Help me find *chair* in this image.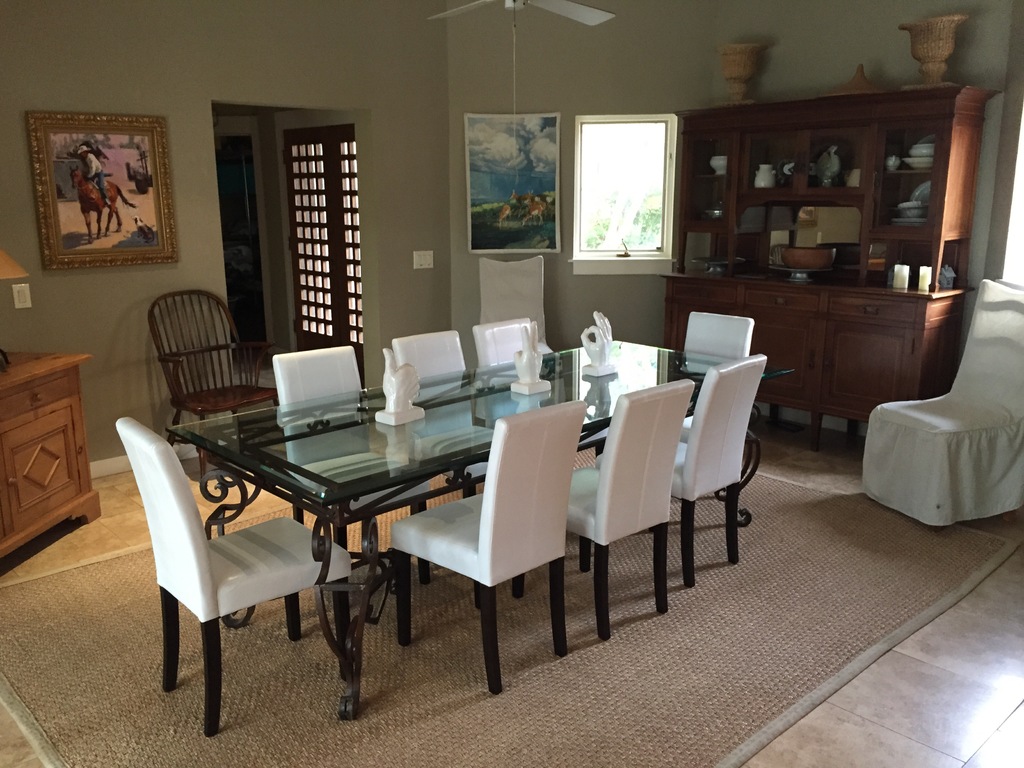
Found it: region(472, 314, 536, 365).
